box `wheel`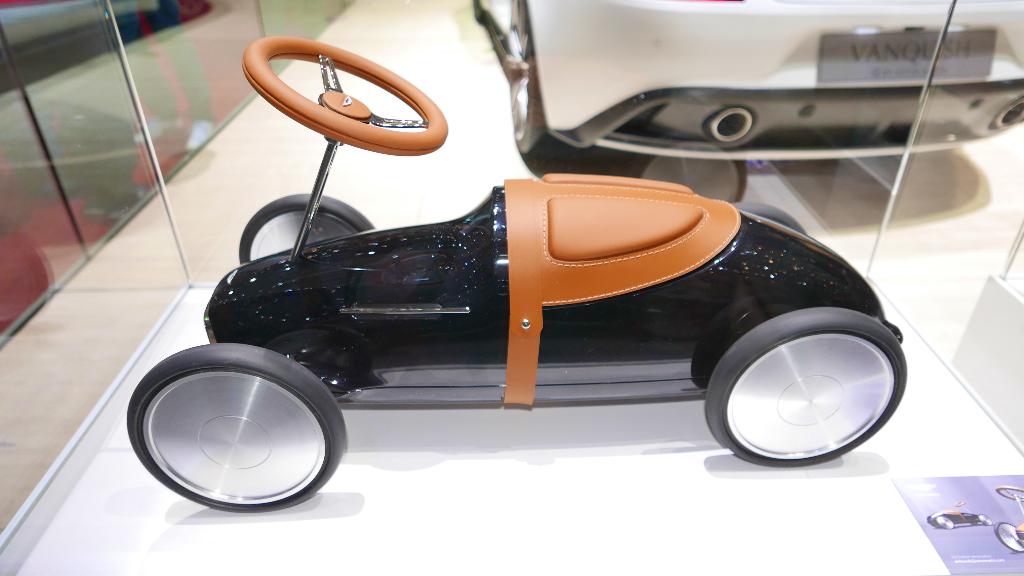
242 40 460 149
